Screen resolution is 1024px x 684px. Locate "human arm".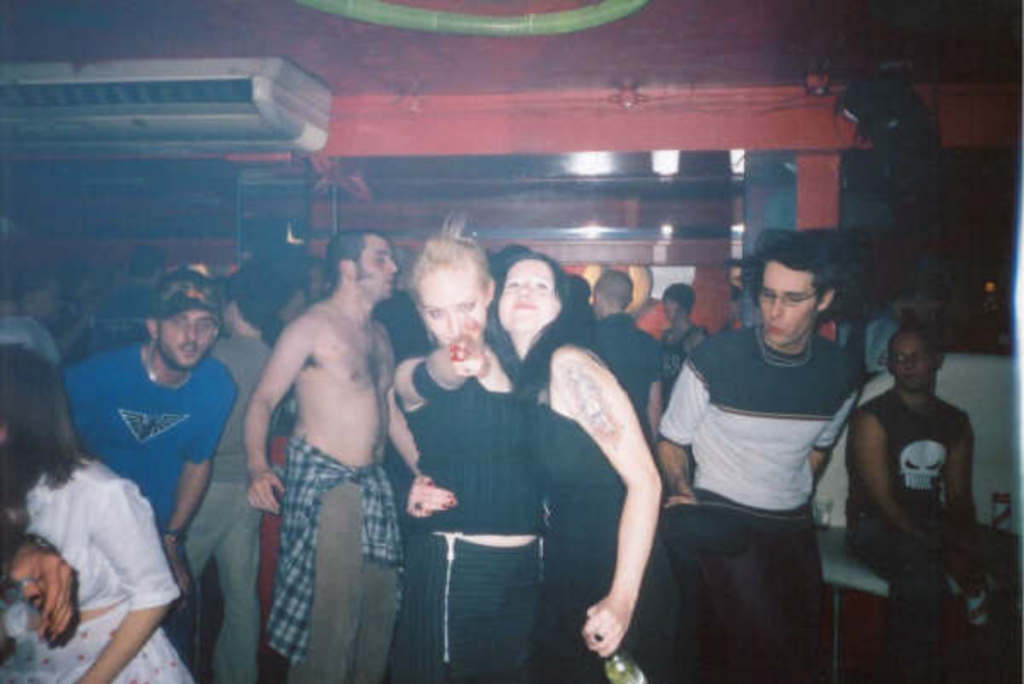
[159, 380, 236, 595].
